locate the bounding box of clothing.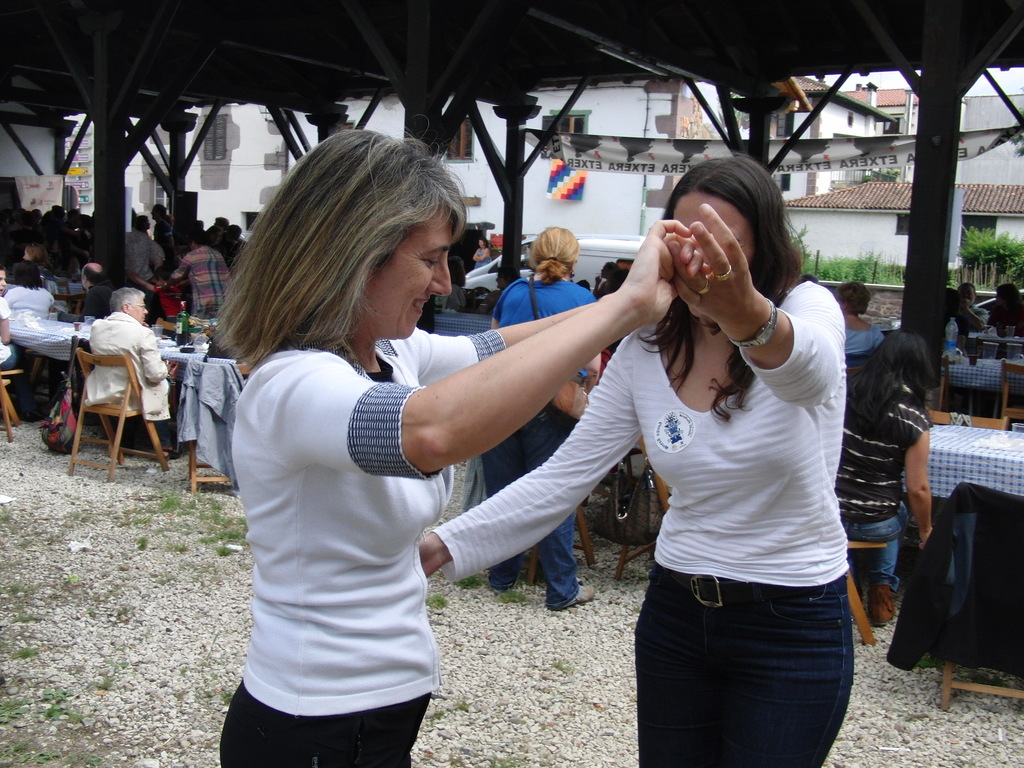
Bounding box: l=844, t=319, r=888, b=353.
